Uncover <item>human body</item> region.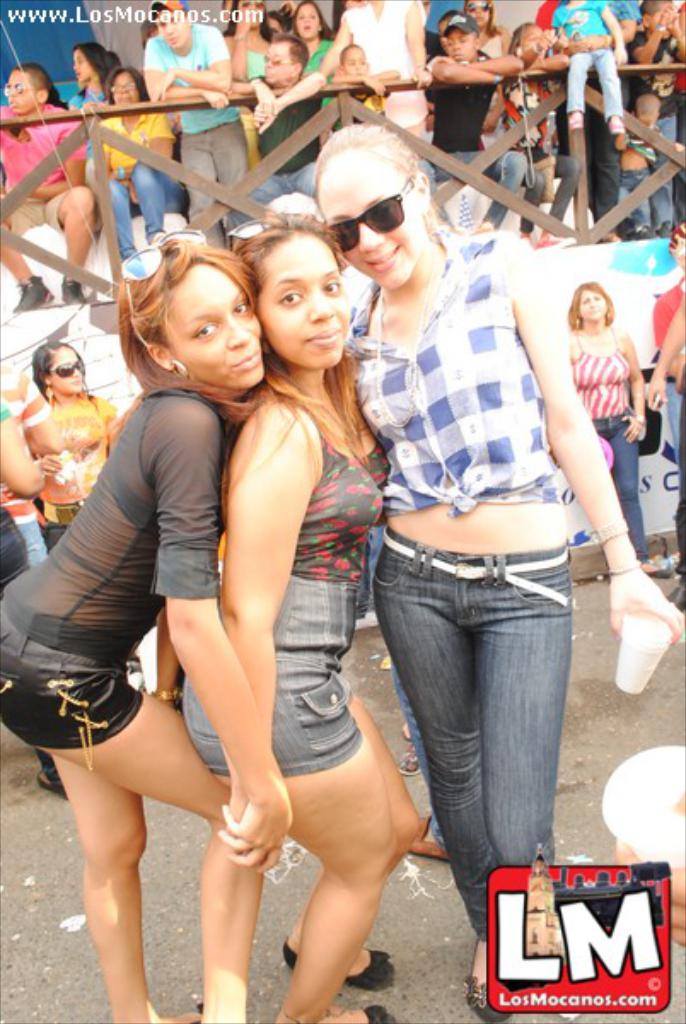
Uncovered: box=[193, 210, 423, 1012].
